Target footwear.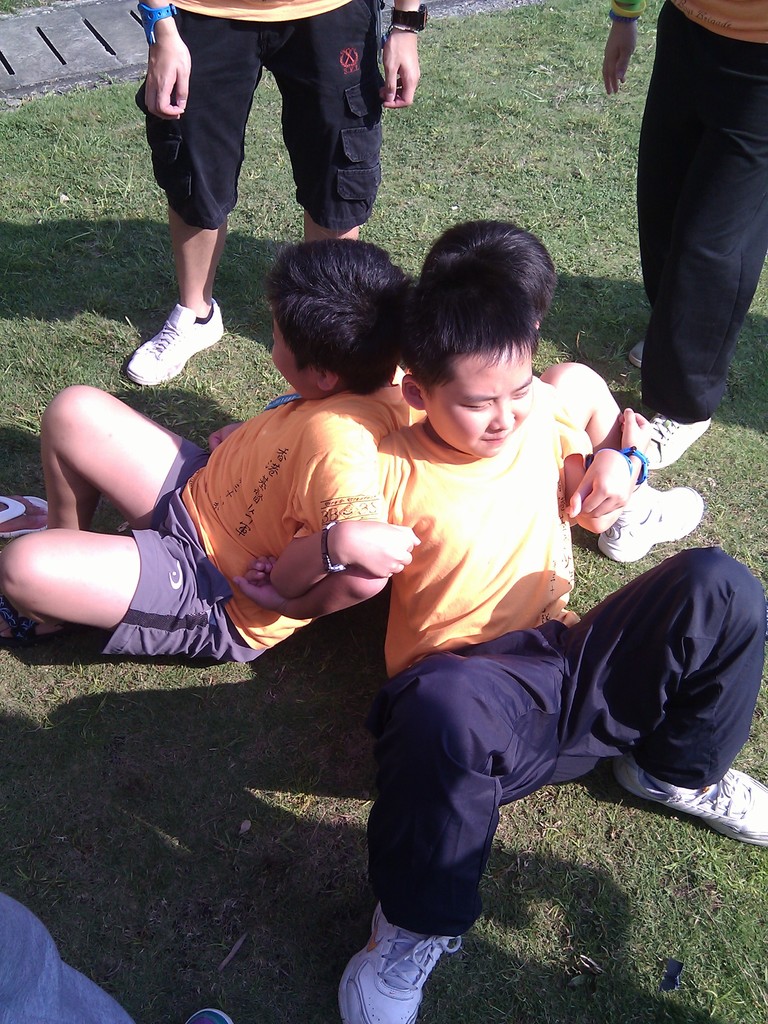
Target region: {"x1": 191, "y1": 995, "x2": 241, "y2": 1023}.
